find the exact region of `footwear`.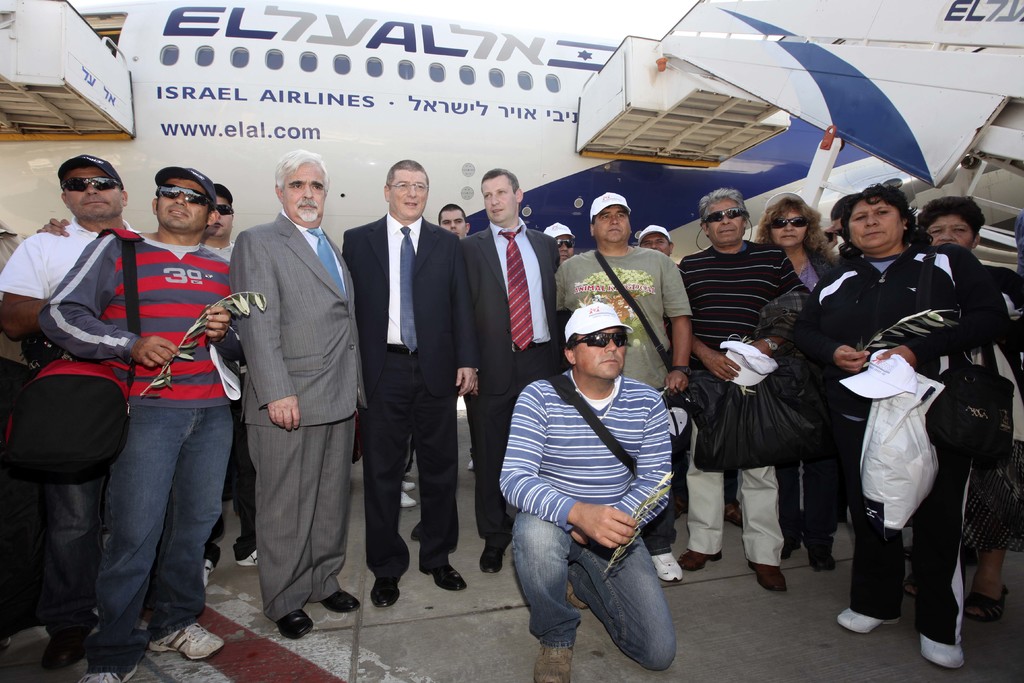
Exact region: 37:624:90:668.
